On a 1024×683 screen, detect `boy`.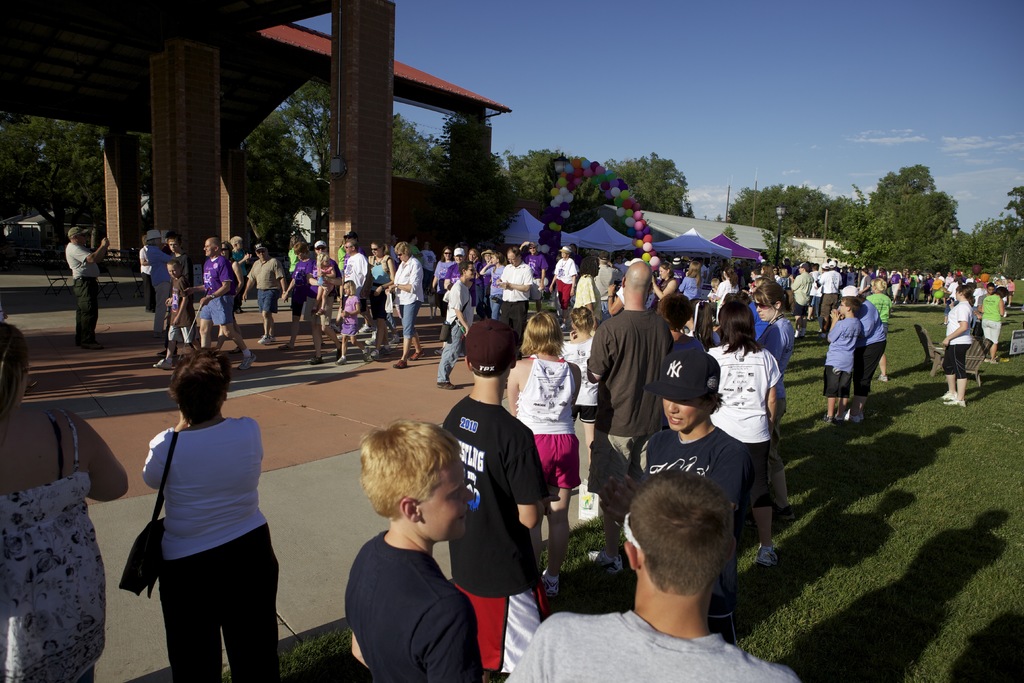
(341, 422, 500, 682).
